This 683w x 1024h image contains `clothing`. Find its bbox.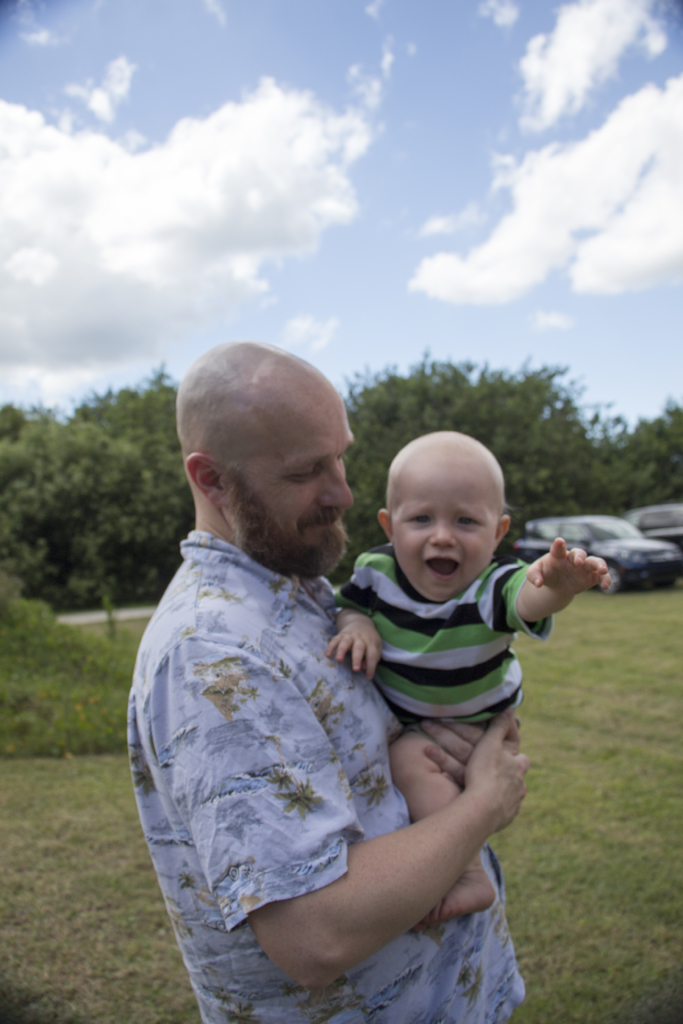
[331, 522, 571, 765].
